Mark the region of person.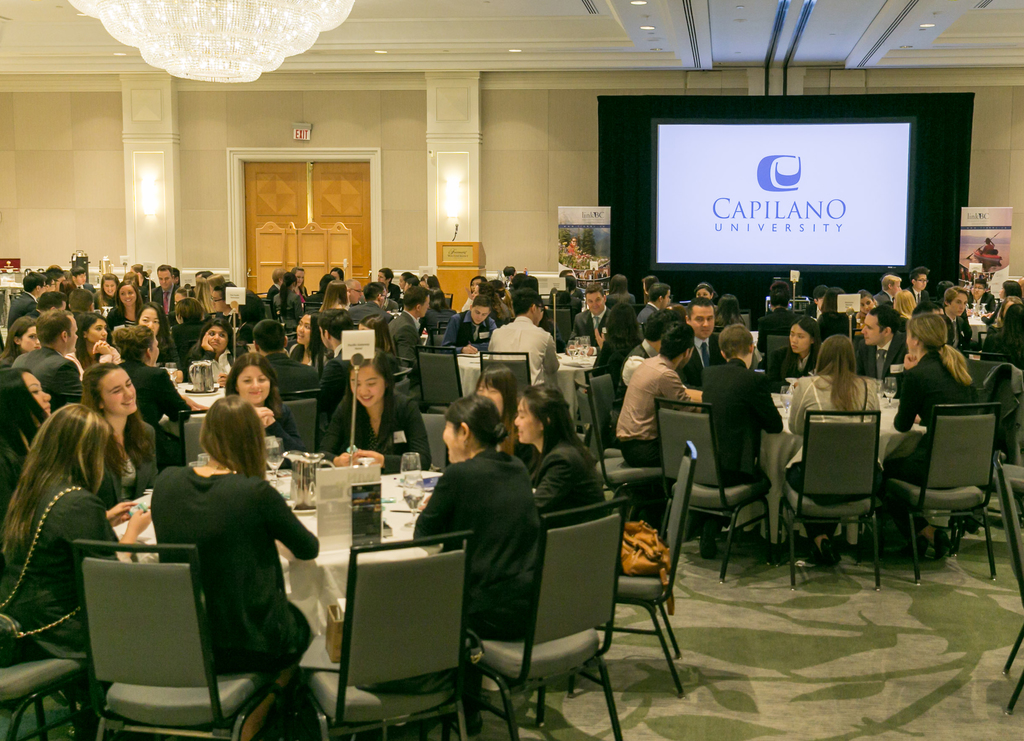
Region: (x1=511, y1=386, x2=606, y2=537).
